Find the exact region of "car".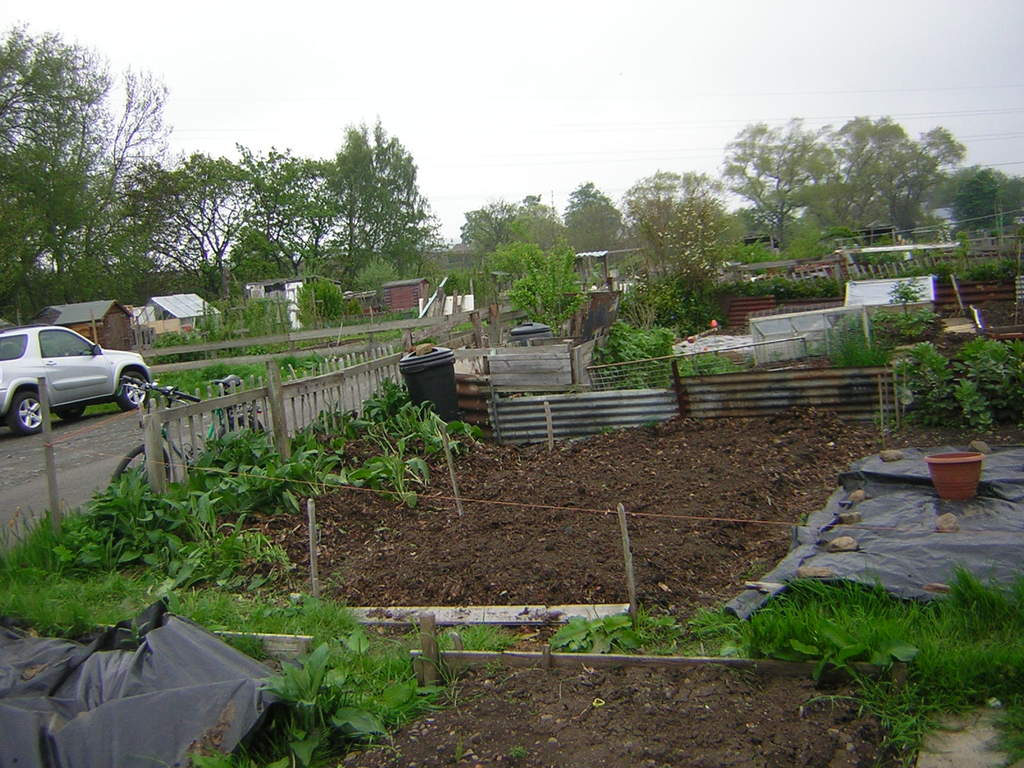
Exact region: <box>0,323,151,437</box>.
